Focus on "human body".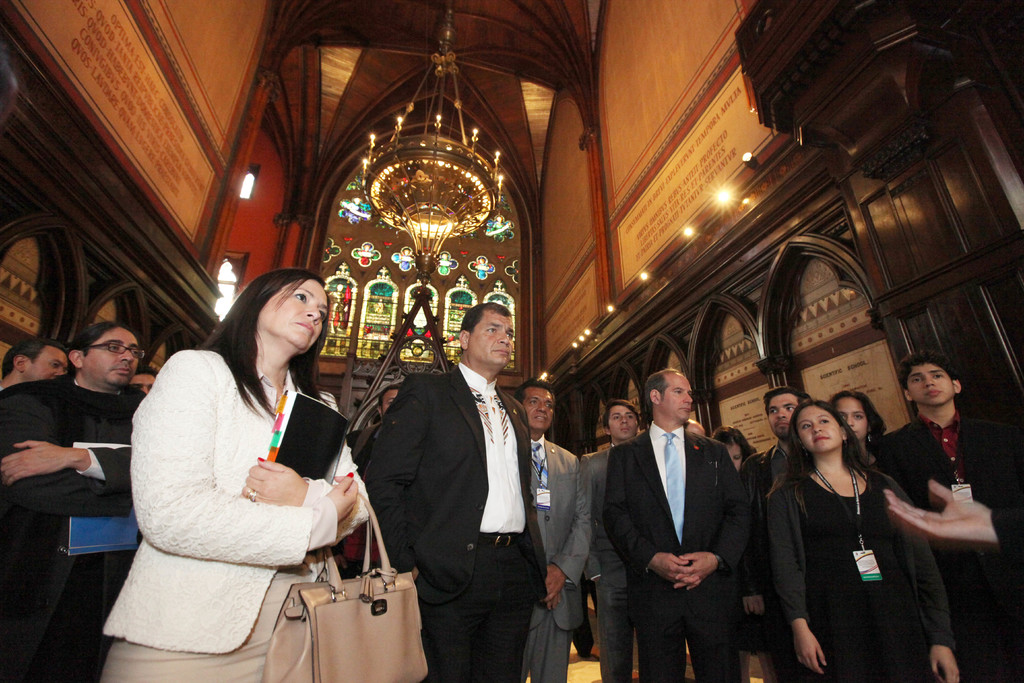
Focused at crop(884, 340, 998, 624).
